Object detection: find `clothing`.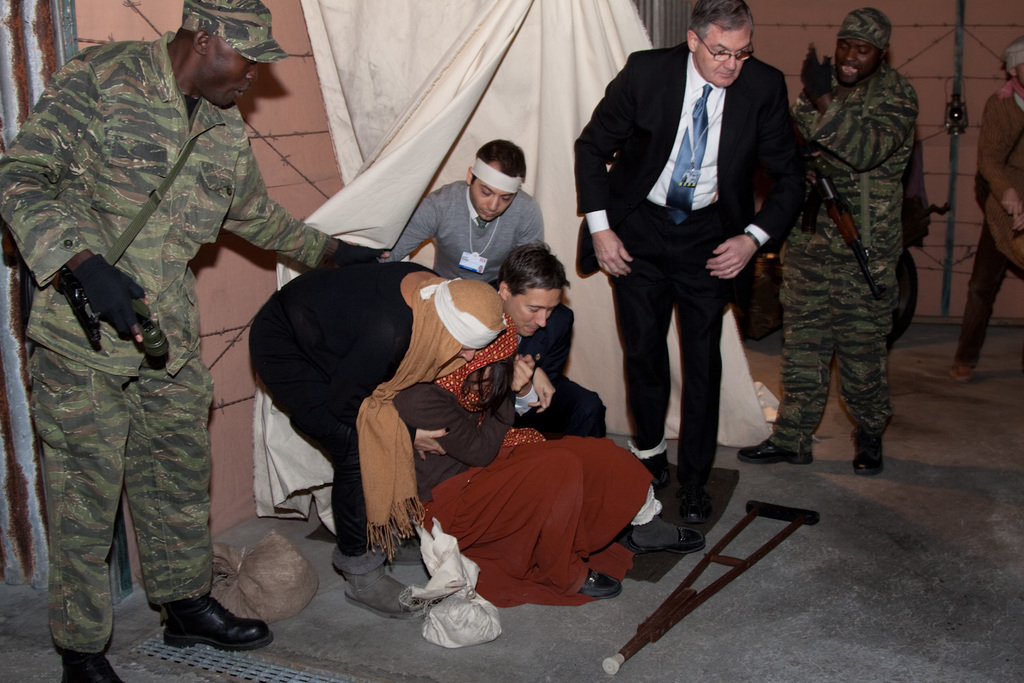
<box>418,424,694,602</box>.
